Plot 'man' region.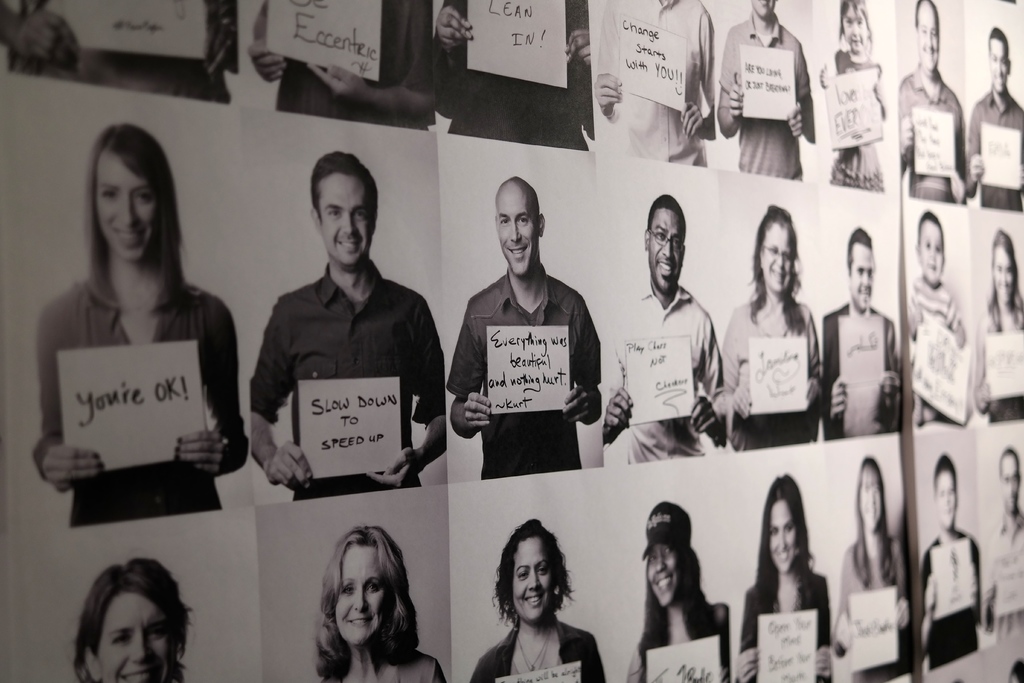
Plotted at 968,26,1023,214.
